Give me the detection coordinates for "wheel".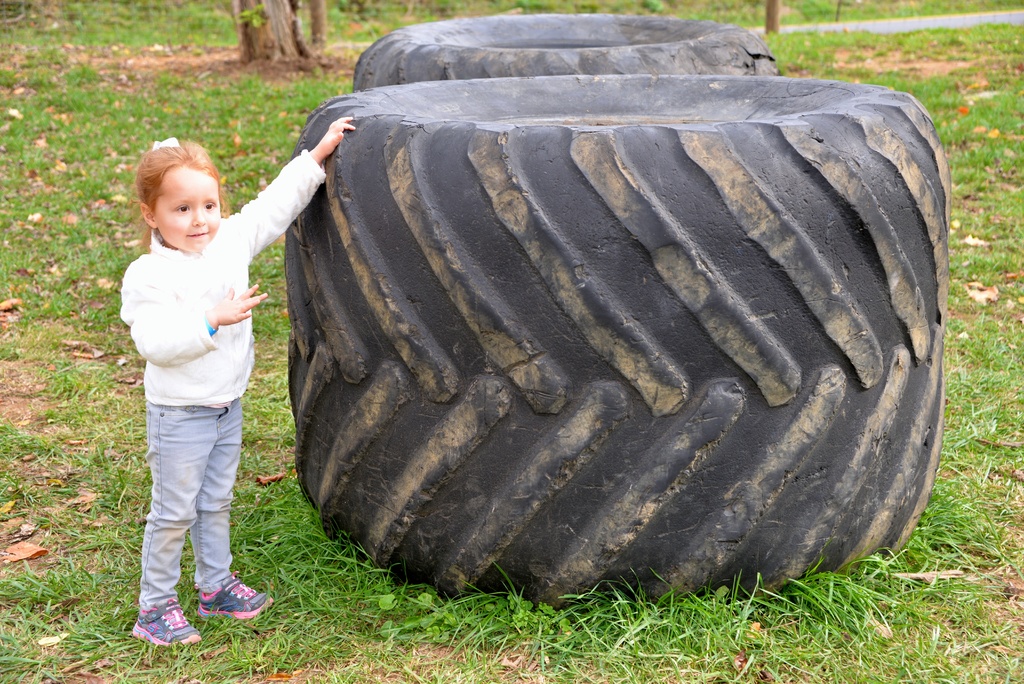
region(352, 11, 777, 87).
